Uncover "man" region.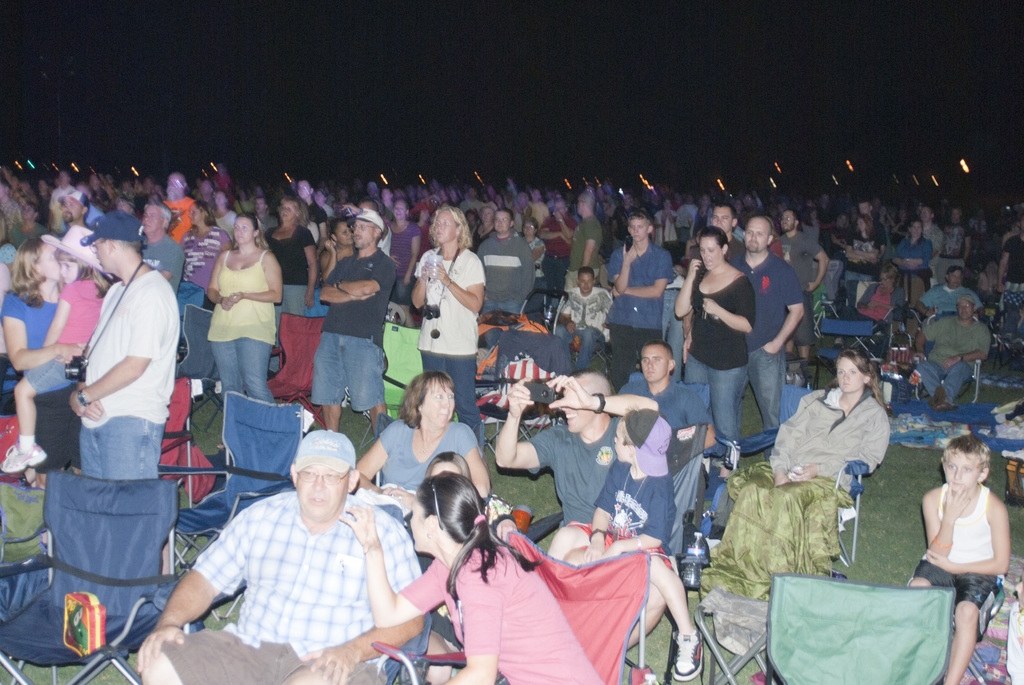
Uncovered: box=[626, 338, 708, 462].
